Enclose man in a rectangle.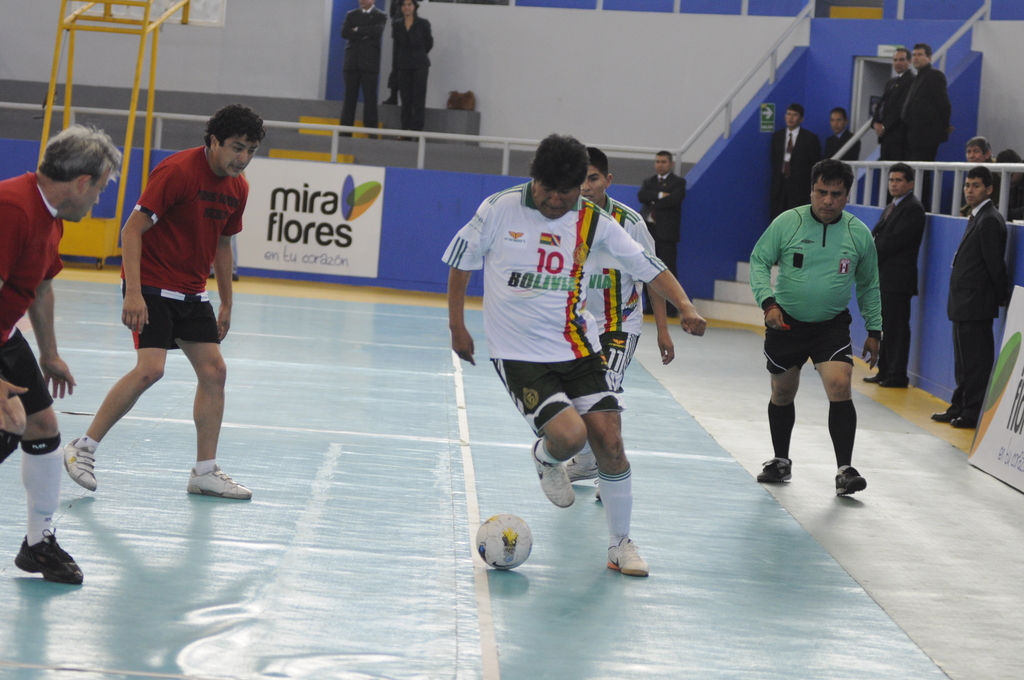
x1=59 y1=99 x2=266 y2=499.
